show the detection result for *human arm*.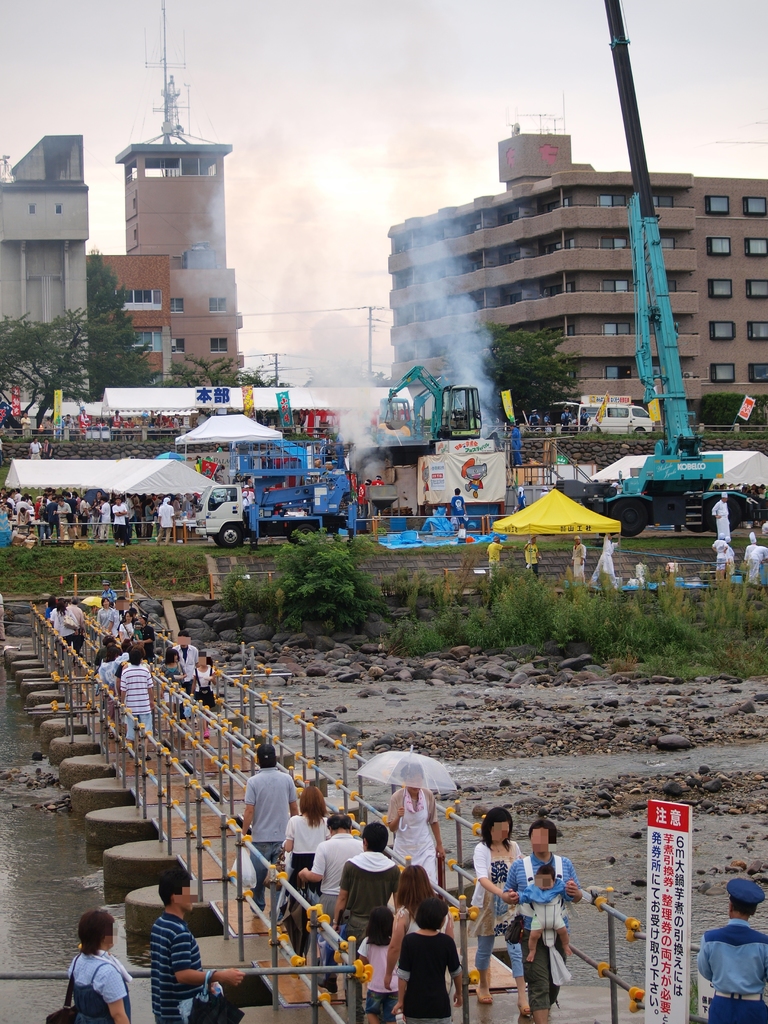
472, 838, 513, 905.
